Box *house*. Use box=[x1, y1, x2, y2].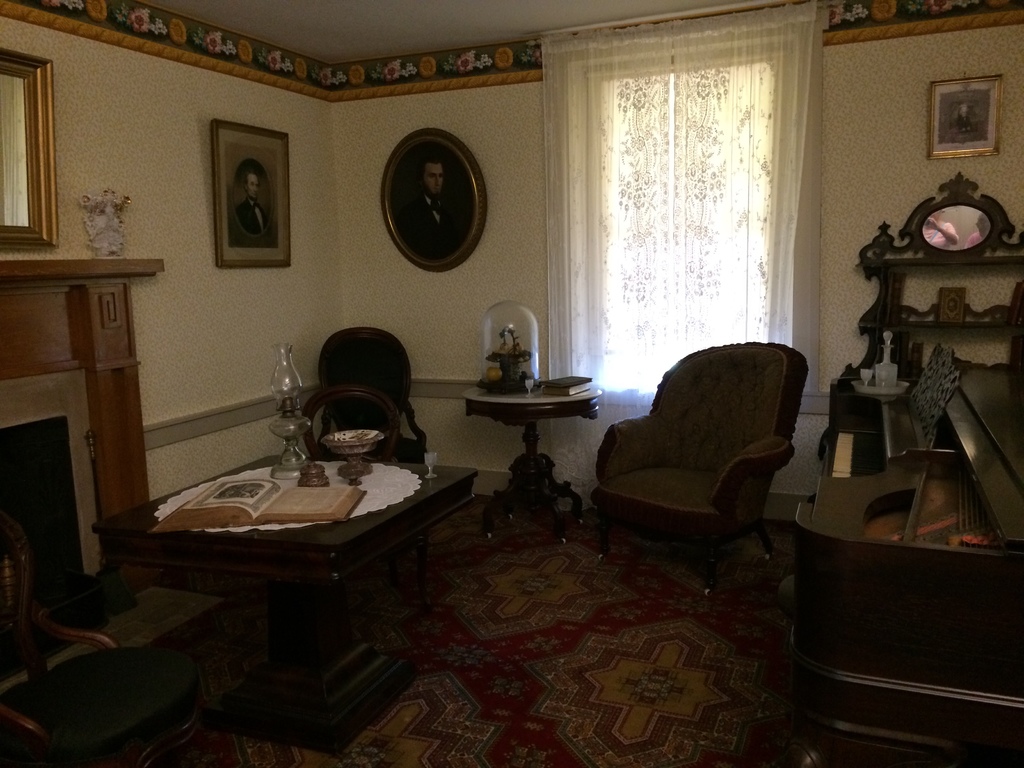
box=[0, 0, 1023, 689].
